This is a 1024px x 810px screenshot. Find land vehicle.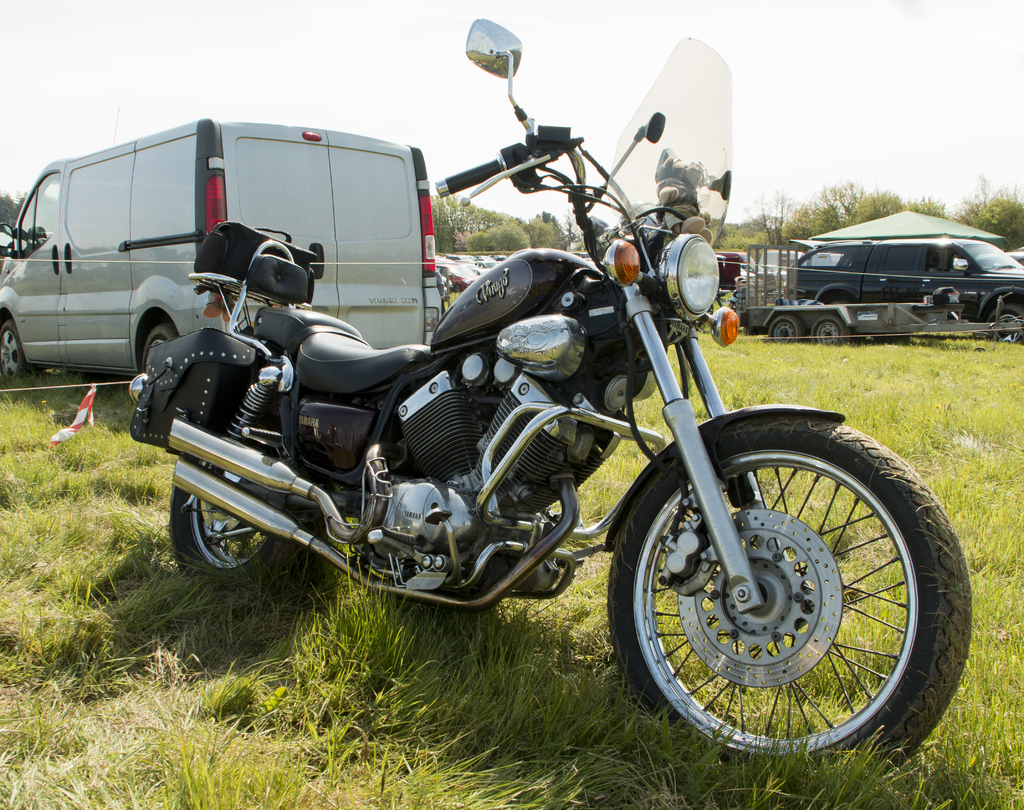
Bounding box: locate(801, 249, 841, 267).
